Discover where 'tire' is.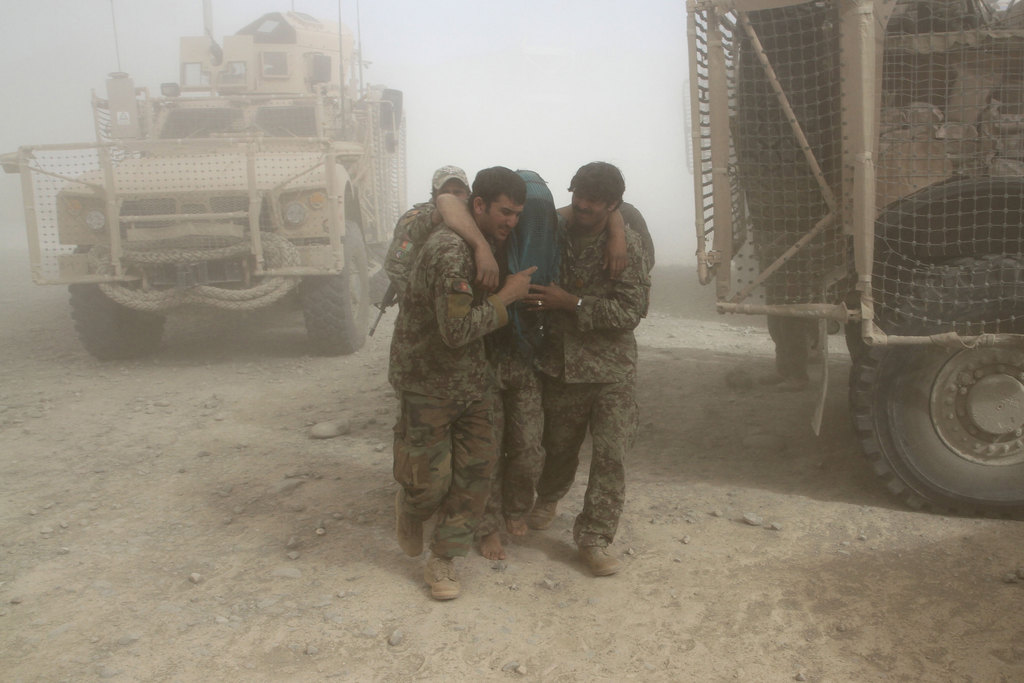
Discovered at {"x1": 370, "y1": 240, "x2": 399, "y2": 306}.
